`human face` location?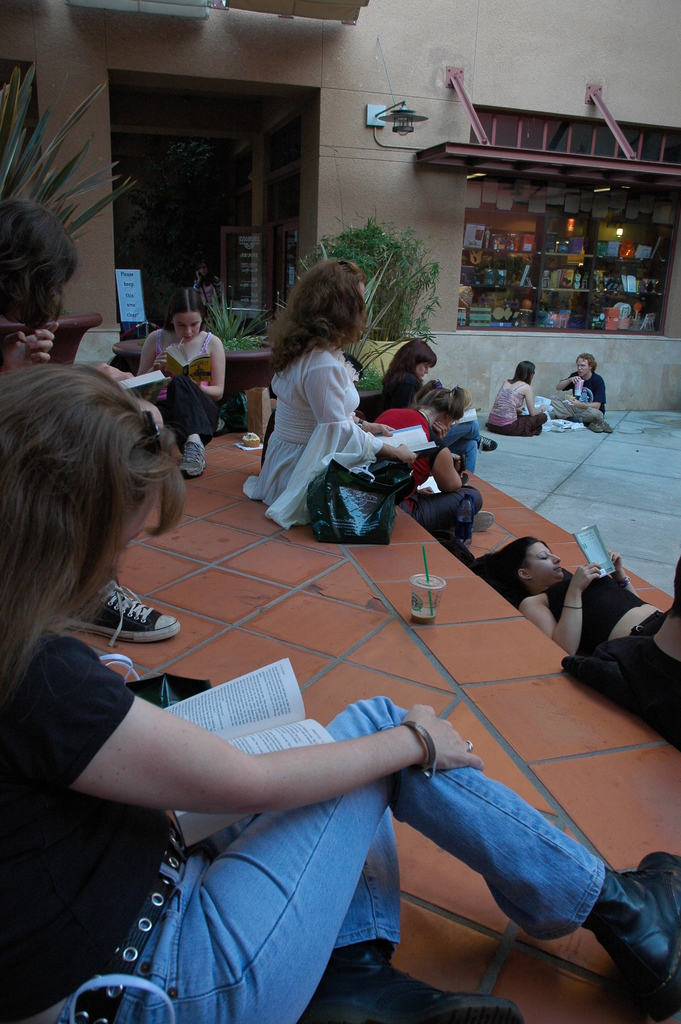
pyautogui.locateOnScreen(171, 313, 202, 340)
